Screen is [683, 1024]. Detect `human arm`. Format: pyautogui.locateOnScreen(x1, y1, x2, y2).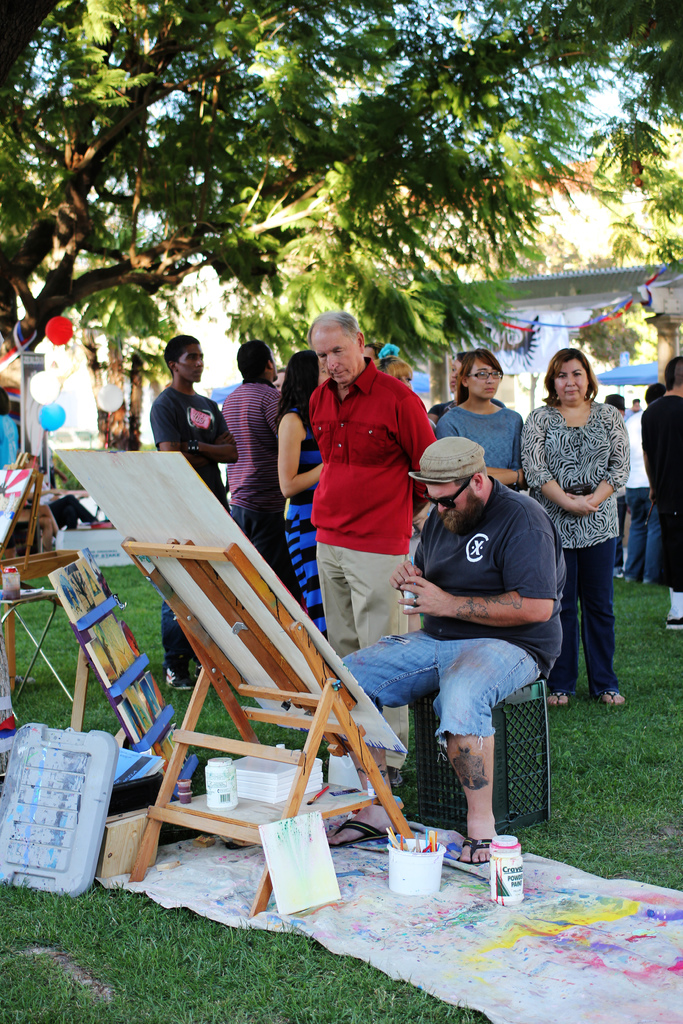
pyautogui.locateOnScreen(391, 383, 450, 510).
